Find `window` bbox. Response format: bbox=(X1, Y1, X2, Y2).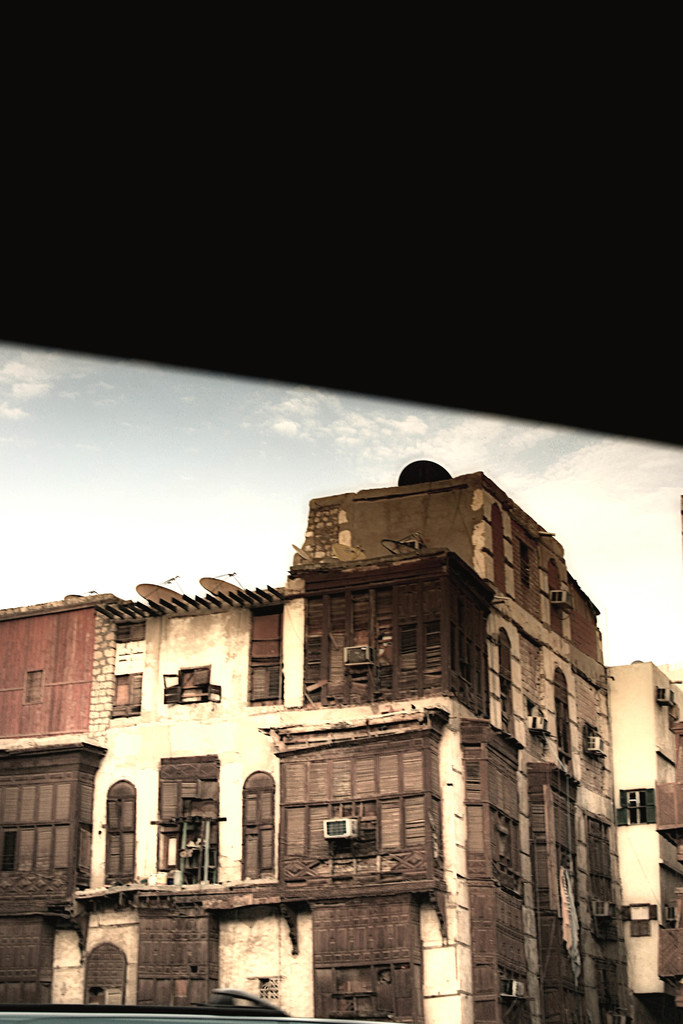
bbox=(628, 905, 652, 940).
